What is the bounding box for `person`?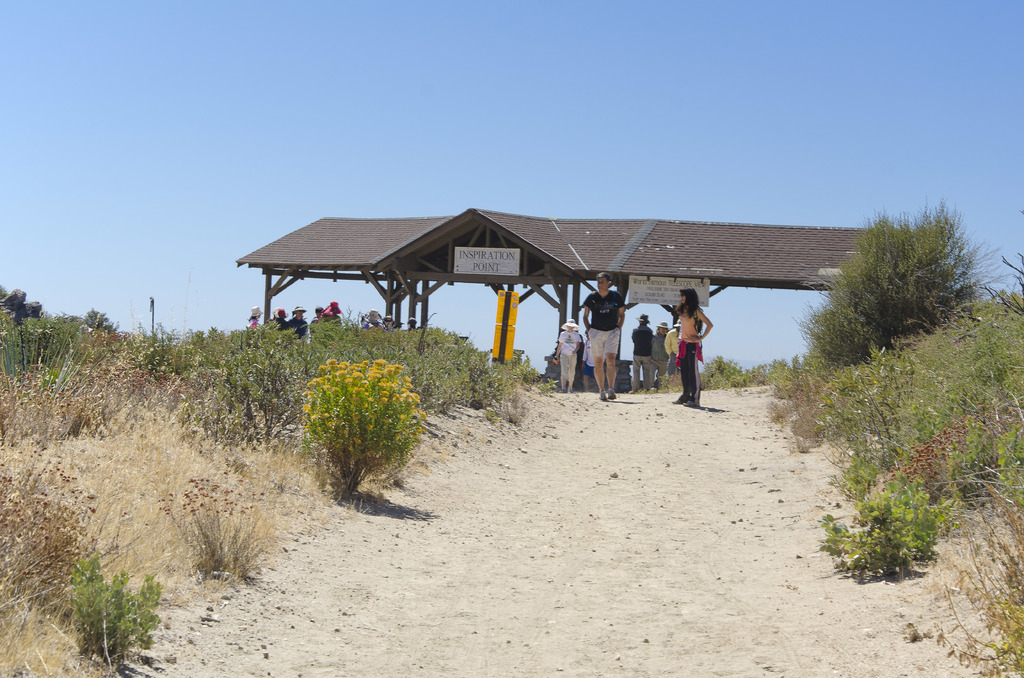
[652, 324, 671, 391].
